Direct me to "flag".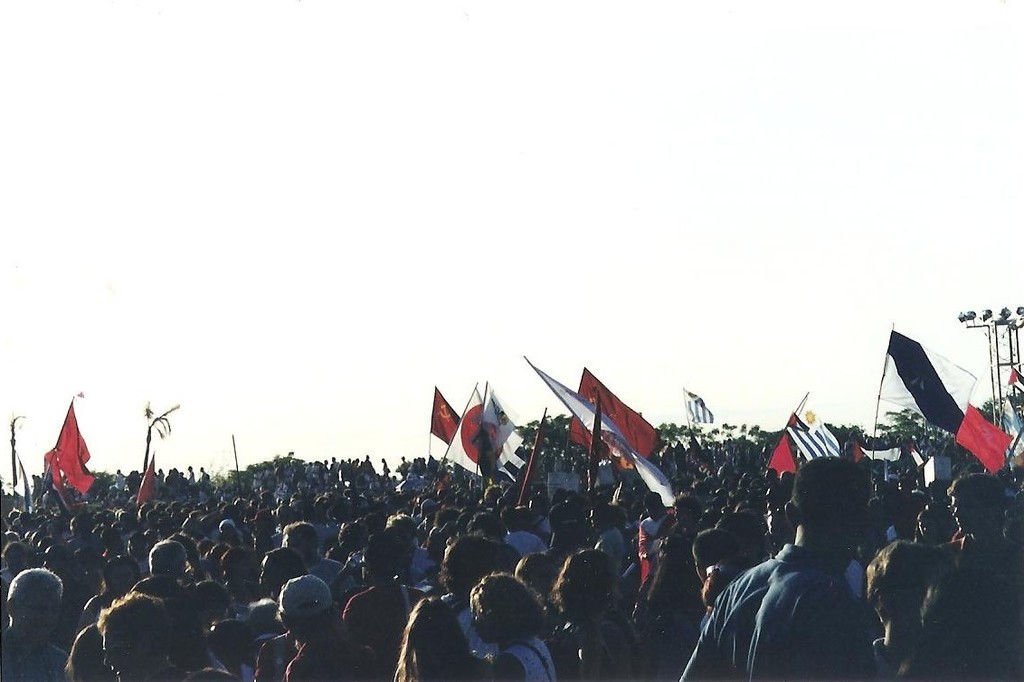
Direction: bbox=(478, 390, 531, 475).
